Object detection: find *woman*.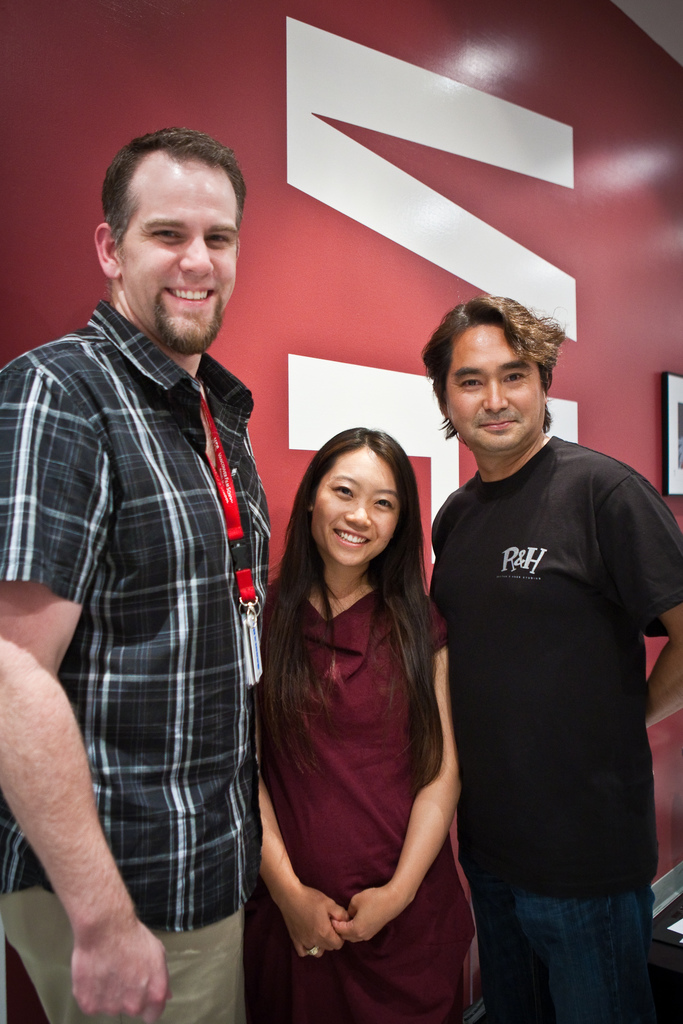
select_region(237, 401, 490, 995).
